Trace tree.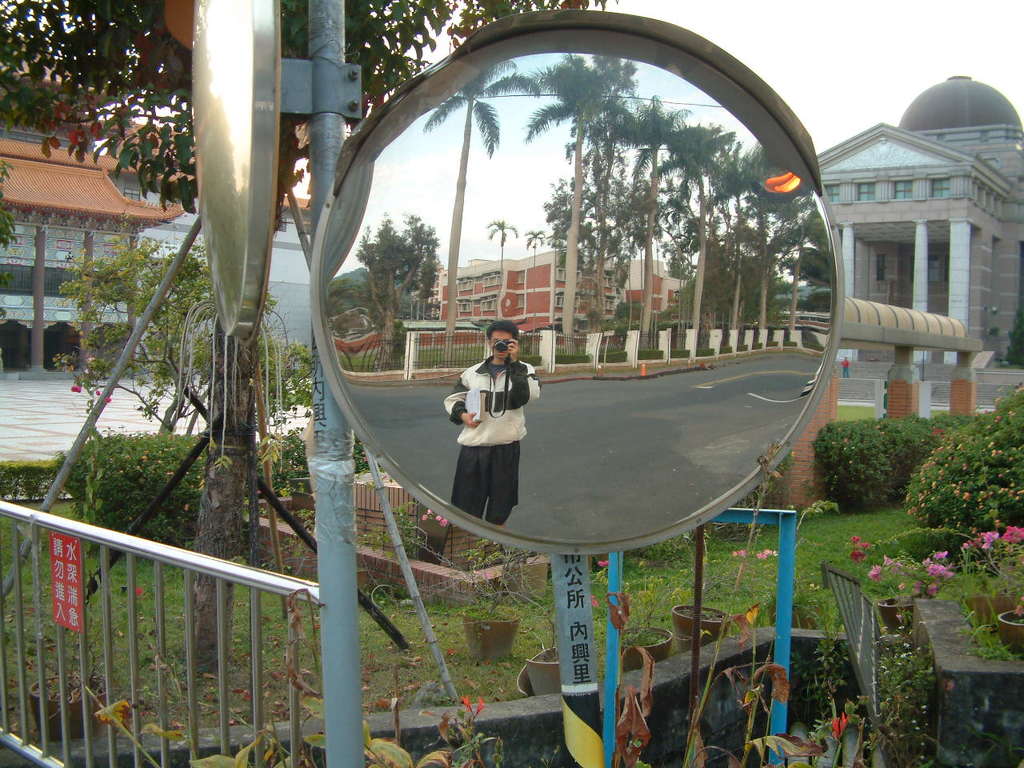
Traced to <box>0,0,594,666</box>.
